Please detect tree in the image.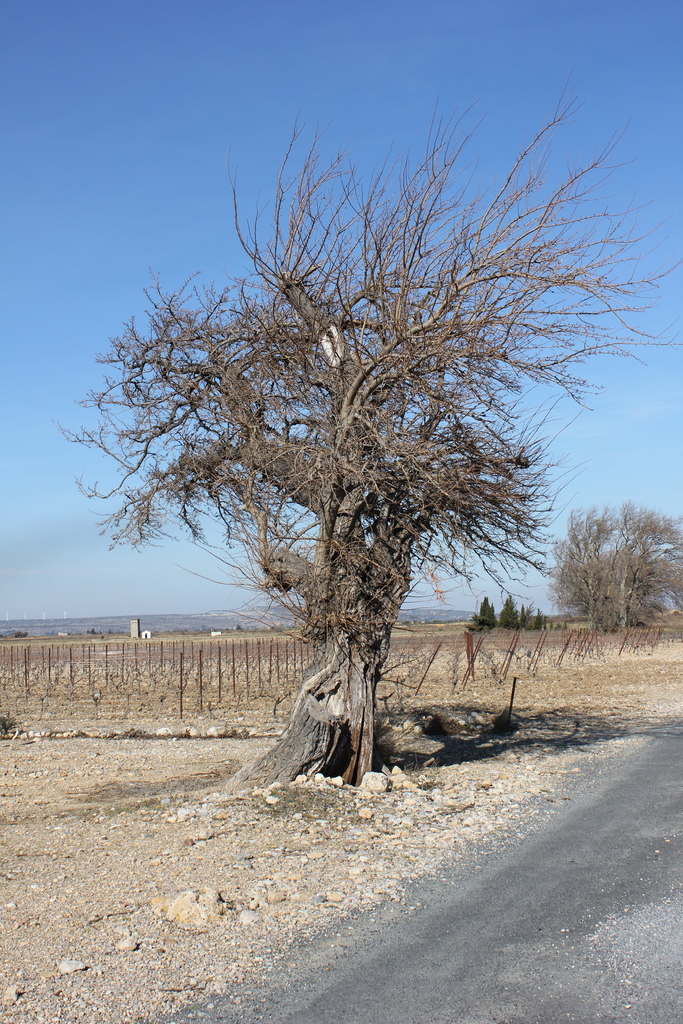
{"x1": 40, "y1": 77, "x2": 682, "y2": 800}.
